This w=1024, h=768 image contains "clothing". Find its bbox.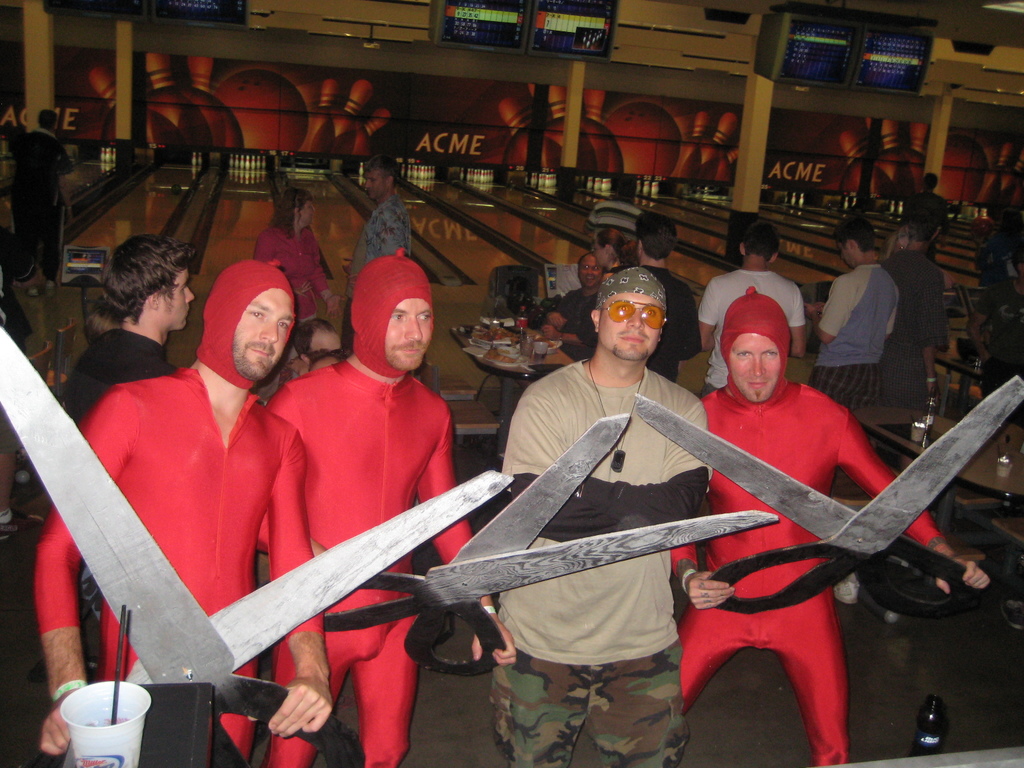
{"left": 873, "top": 253, "right": 946, "bottom": 369}.
